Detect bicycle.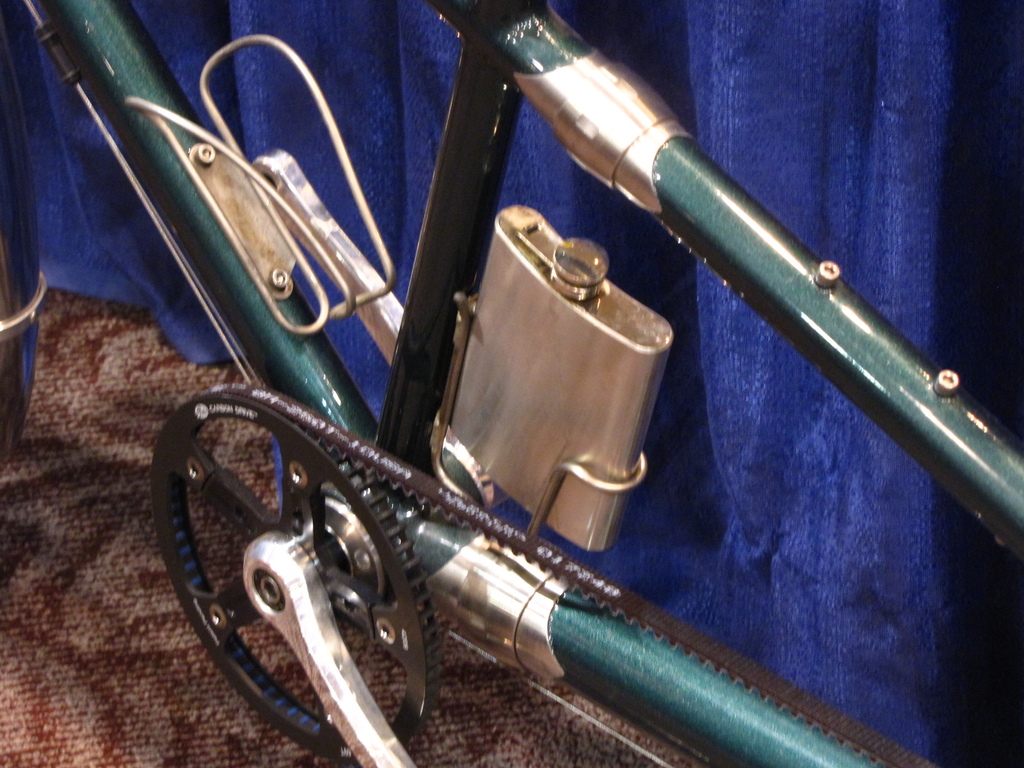
Detected at select_region(120, 0, 1007, 767).
